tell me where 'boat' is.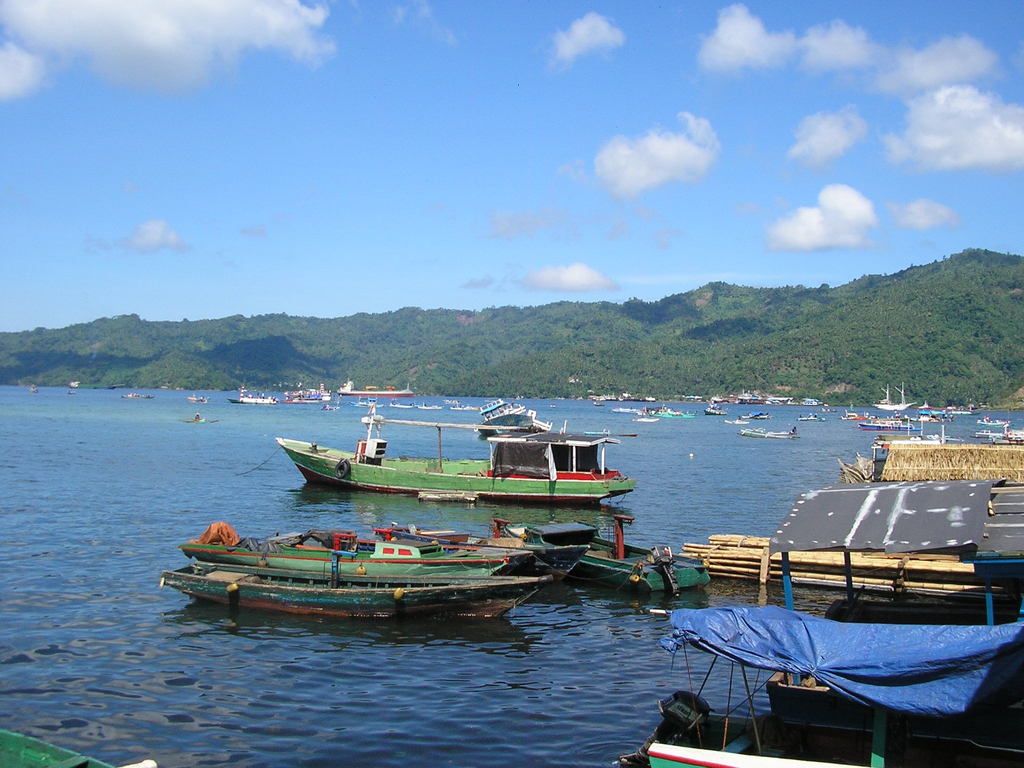
'boat' is at <region>966, 431, 1022, 442</region>.
